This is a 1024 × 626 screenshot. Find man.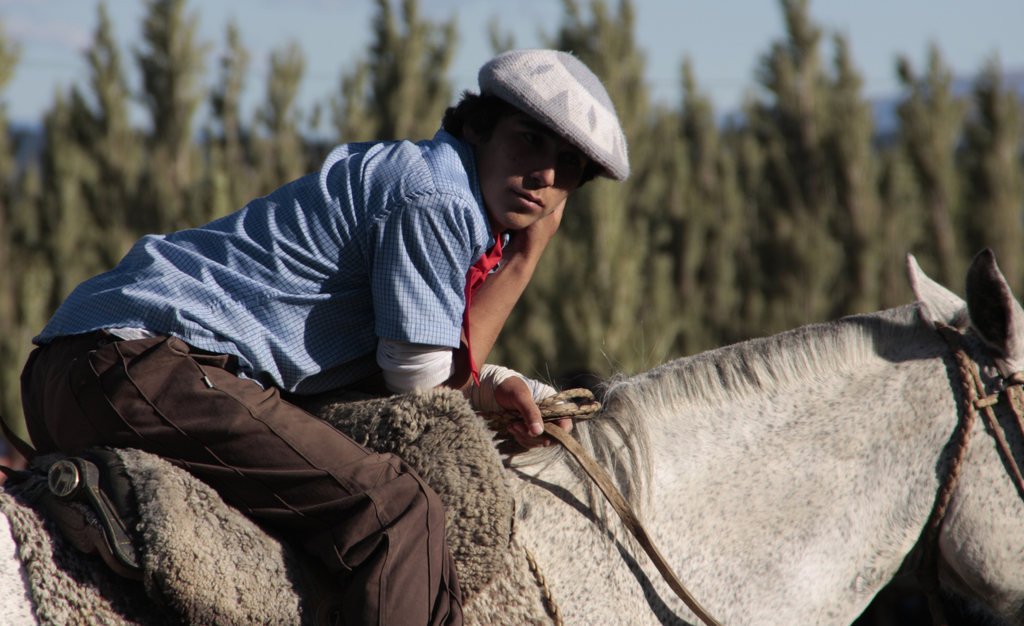
Bounding box: (4,103,602,525).
